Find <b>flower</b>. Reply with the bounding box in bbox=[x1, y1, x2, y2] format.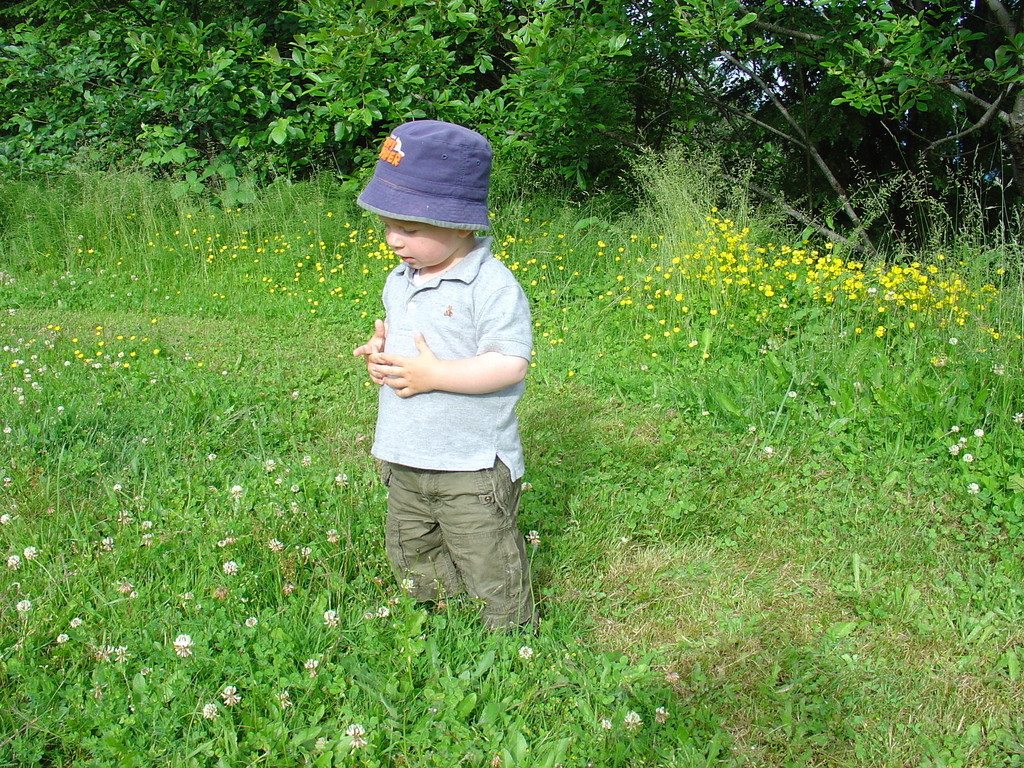
bbox=[275, 476, 282, 483].
